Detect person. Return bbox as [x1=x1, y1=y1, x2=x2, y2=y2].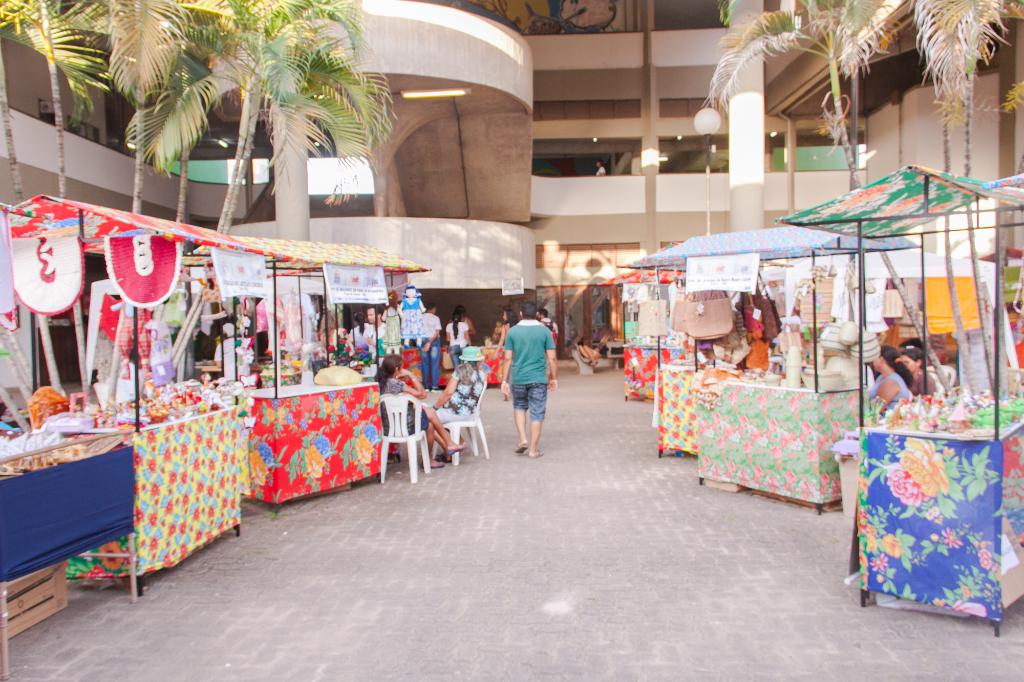
[x1=892, y1=348, x2=939, y2=402].
